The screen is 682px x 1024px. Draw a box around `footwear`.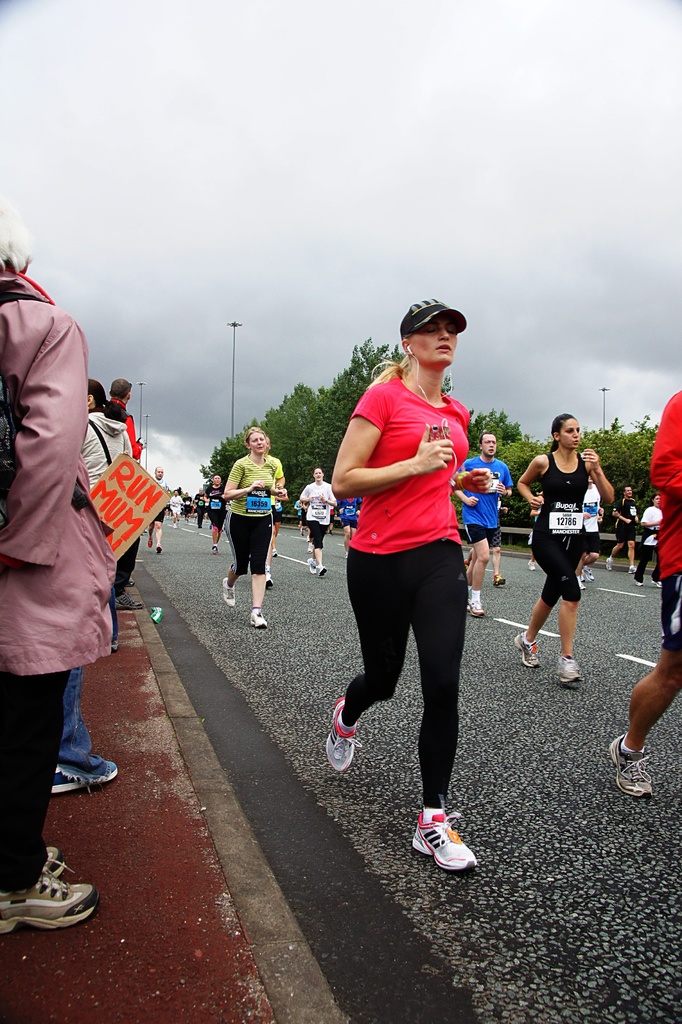
[x1=492, y1=576, x2=505, y2=585].
